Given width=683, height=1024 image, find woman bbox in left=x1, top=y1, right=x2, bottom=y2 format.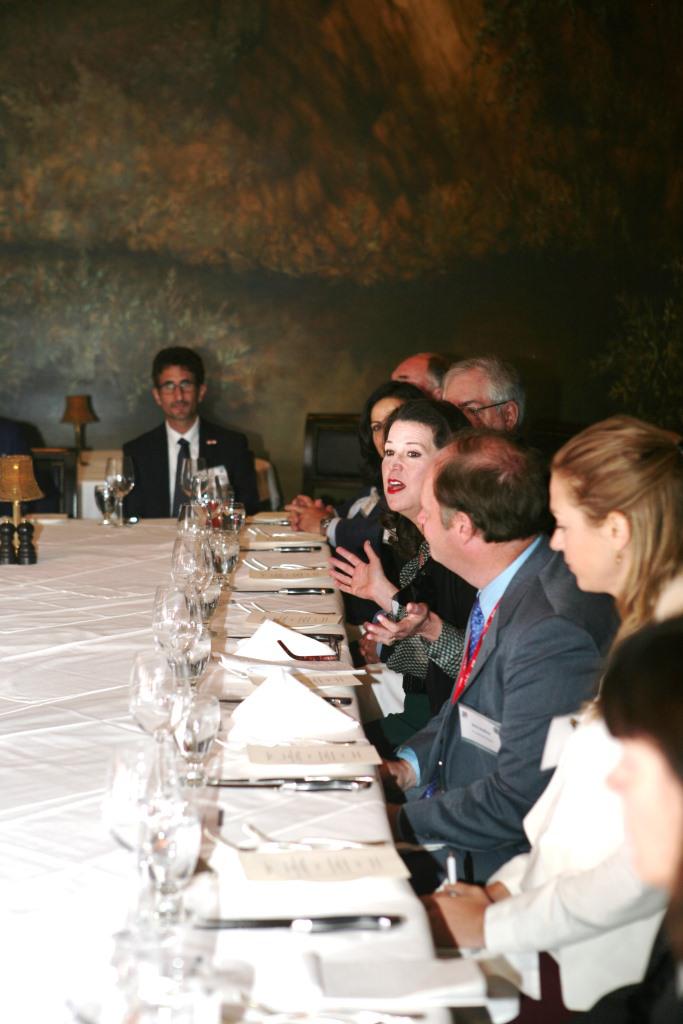
left=502, top=400, right=682, bottom=779.
